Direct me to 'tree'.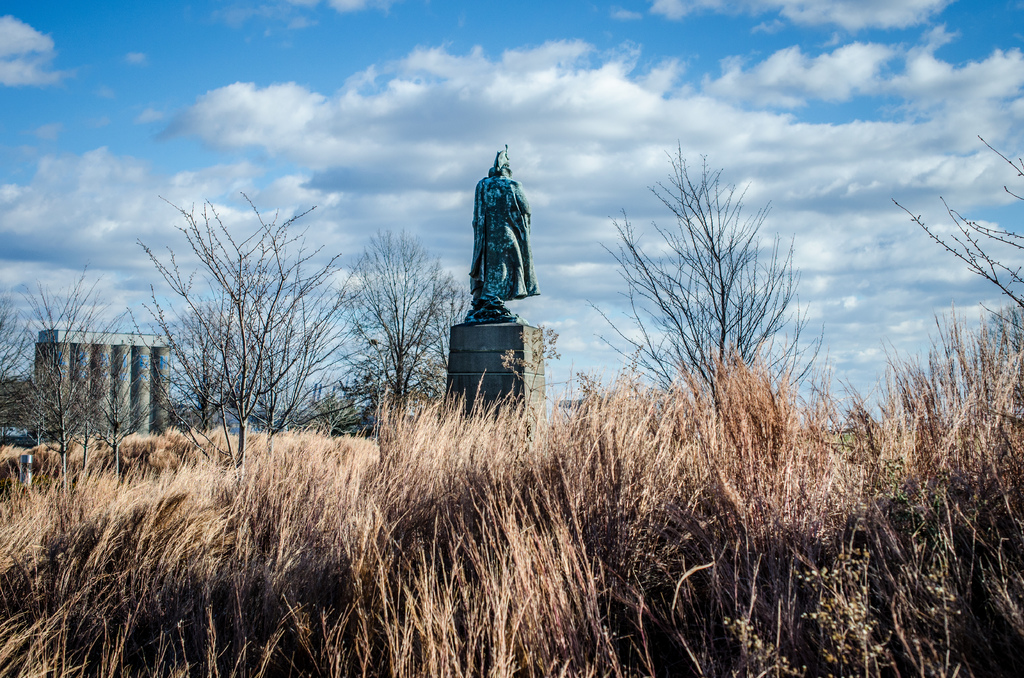
Direction: <region>335, 226, 470, 436</region>.
